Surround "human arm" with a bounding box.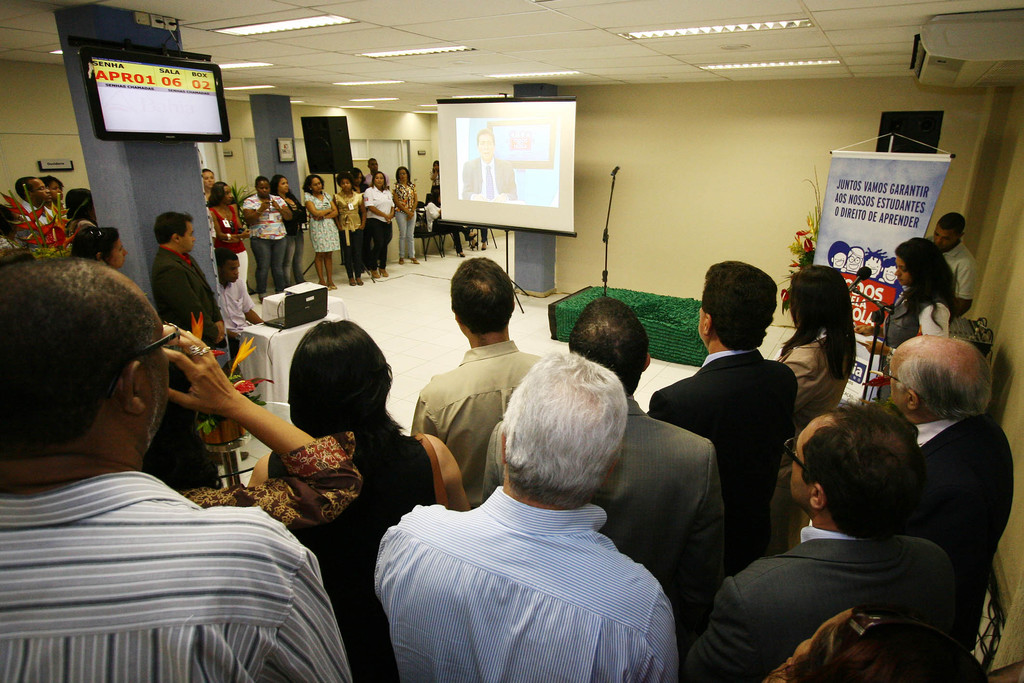
(316, 194, 340, 224).
